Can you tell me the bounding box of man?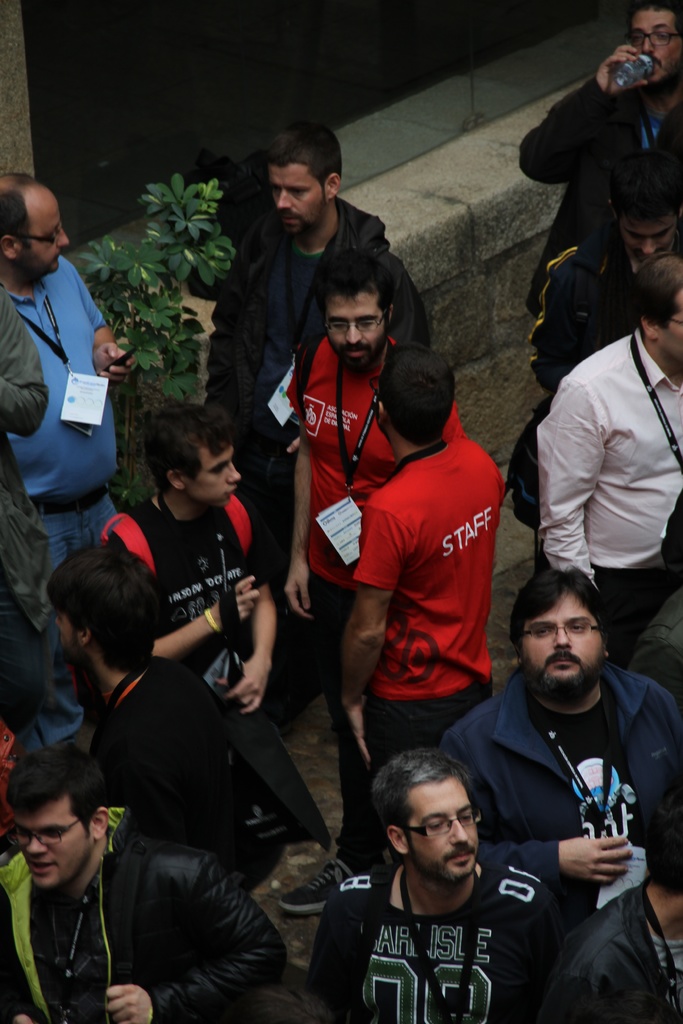
locate(305, 740, 569, 1023).
